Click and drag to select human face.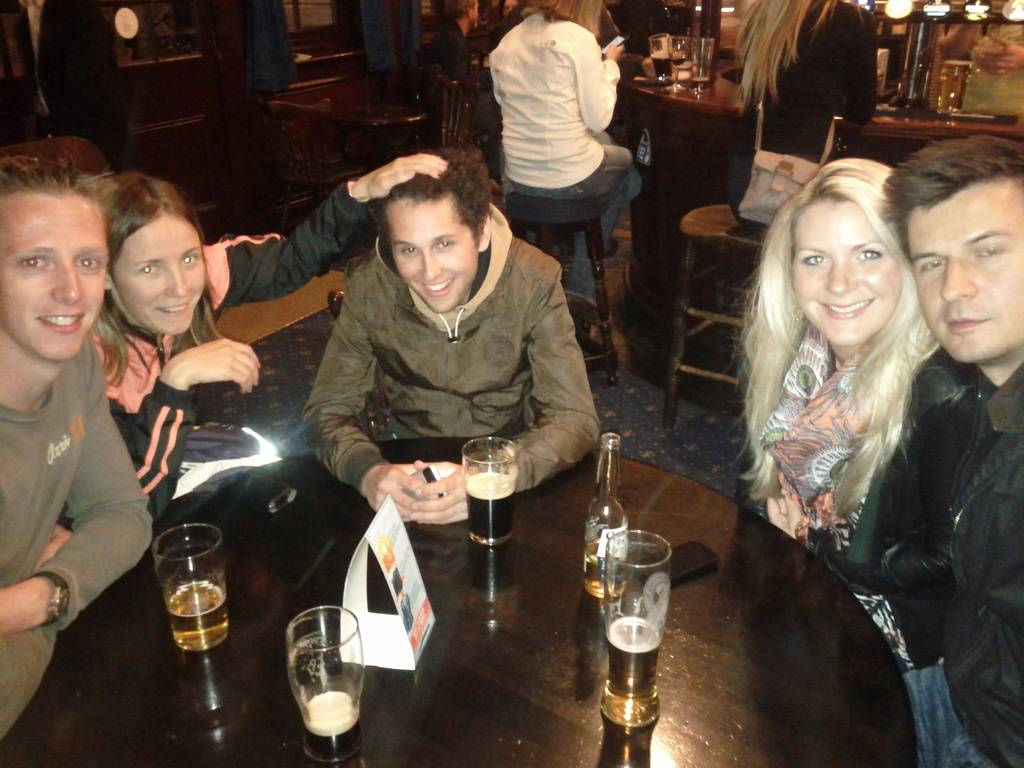
Selection: 2/191/105/363.
